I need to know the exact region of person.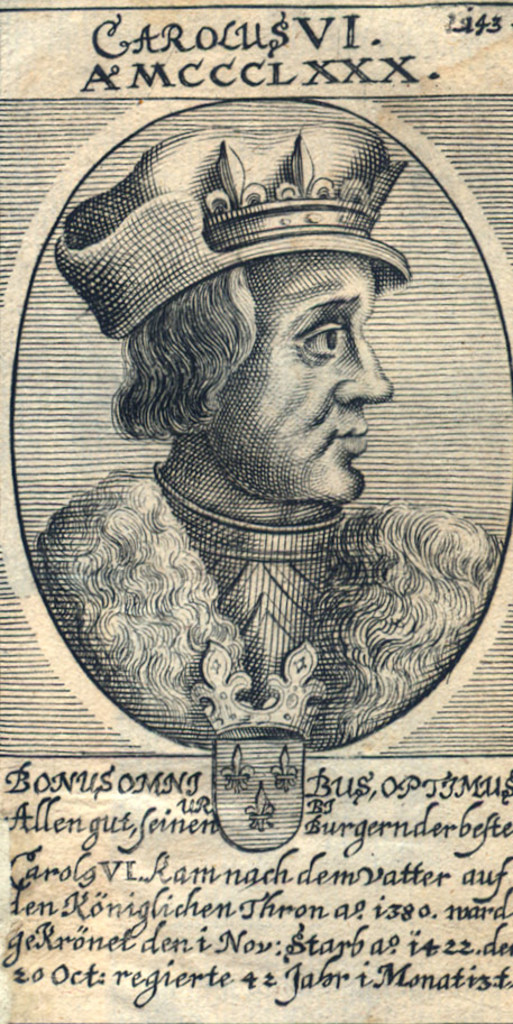
Region: <box>25,122,503,753</box>.
